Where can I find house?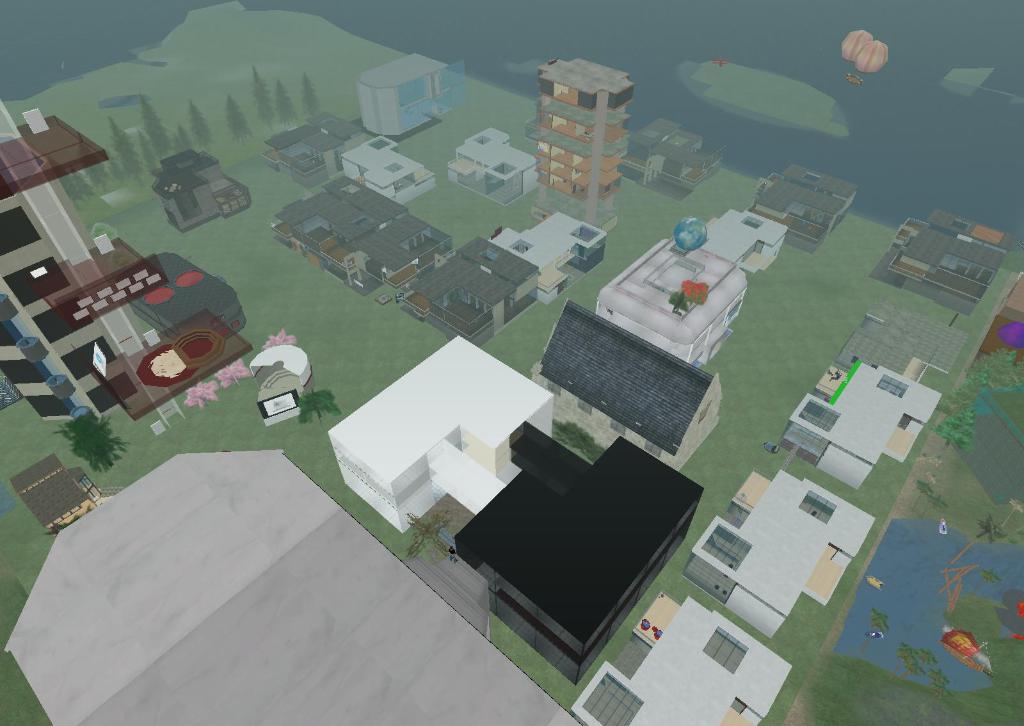
You can find it at <region>563, 594, 797, 725</region>.
